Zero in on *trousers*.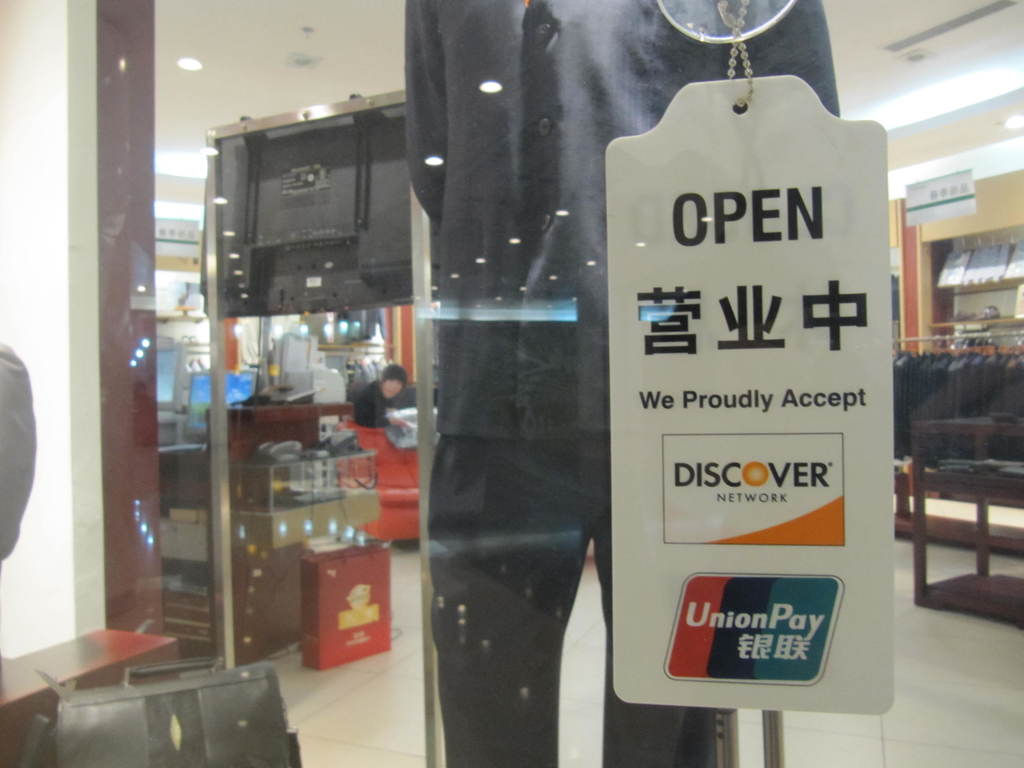
Zeroed in: [left=428, top=440, right=711, bottom=767].
